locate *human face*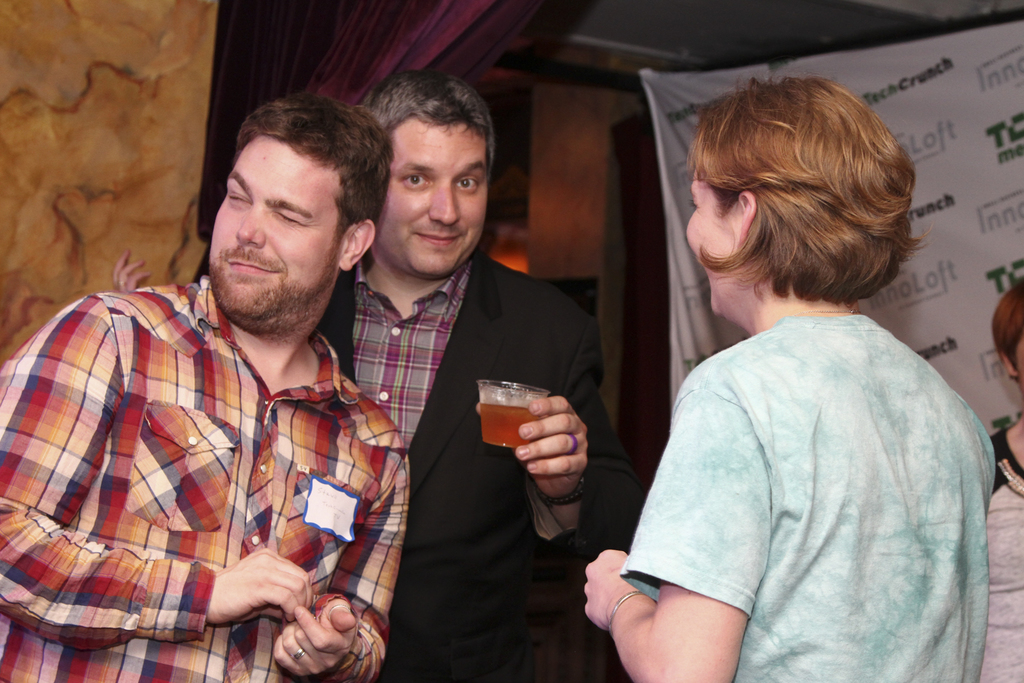
<region>380, 113, 488, 281</region>
